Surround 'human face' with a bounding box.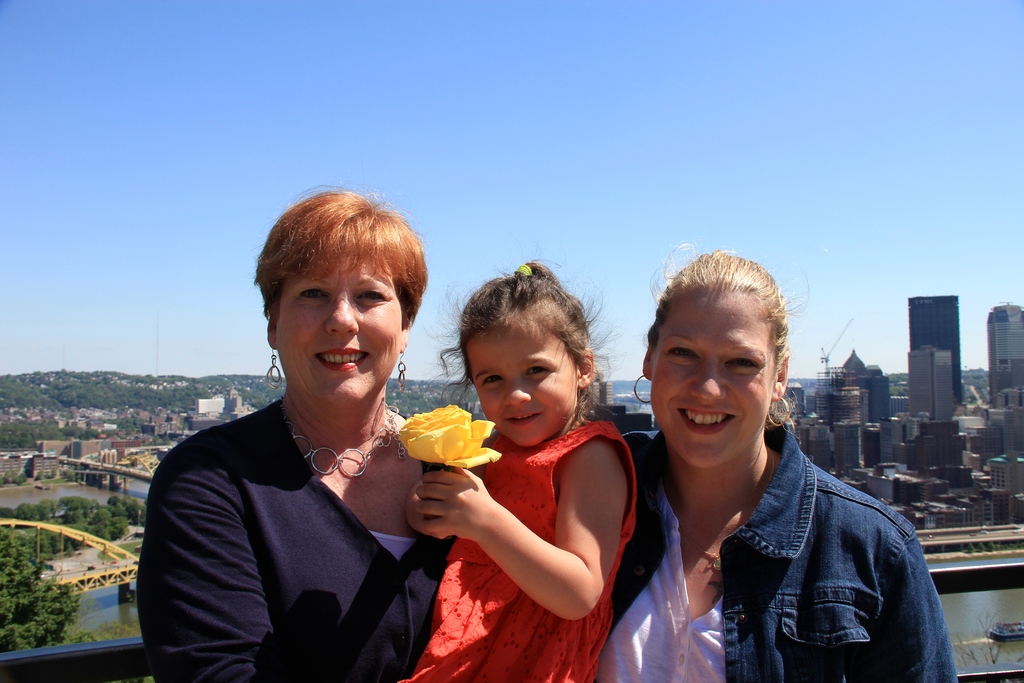
box(651, 290, 774, 468).
